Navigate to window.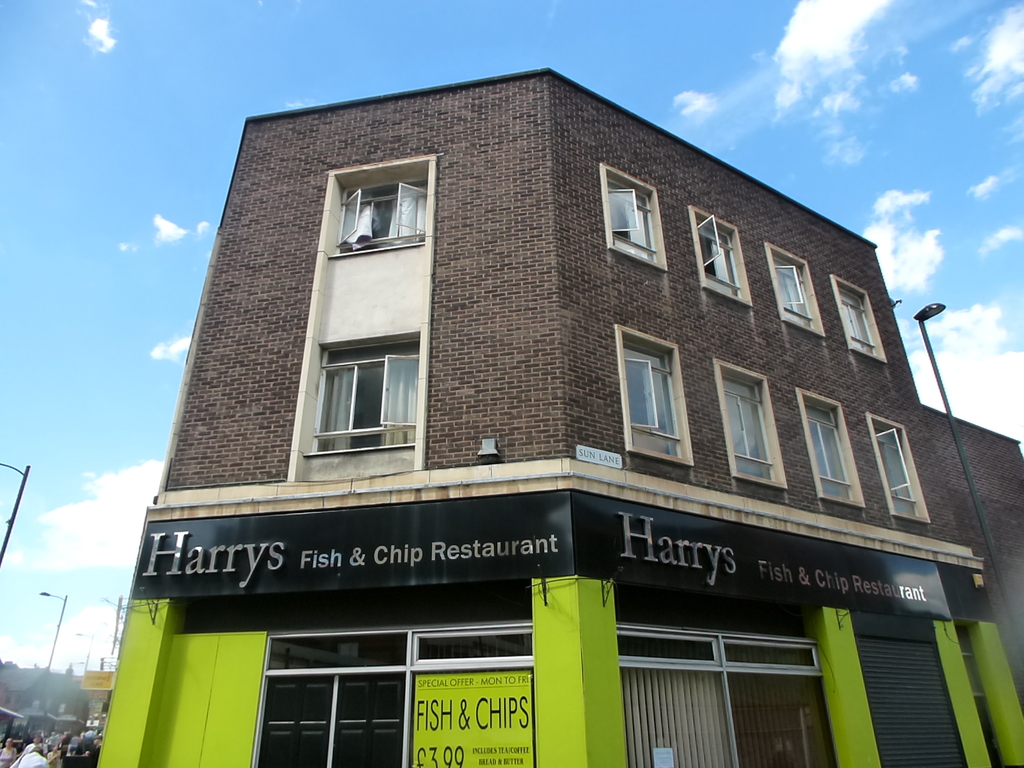
Navigation target: x1=797, y1=381, x2=867, y2=506.
